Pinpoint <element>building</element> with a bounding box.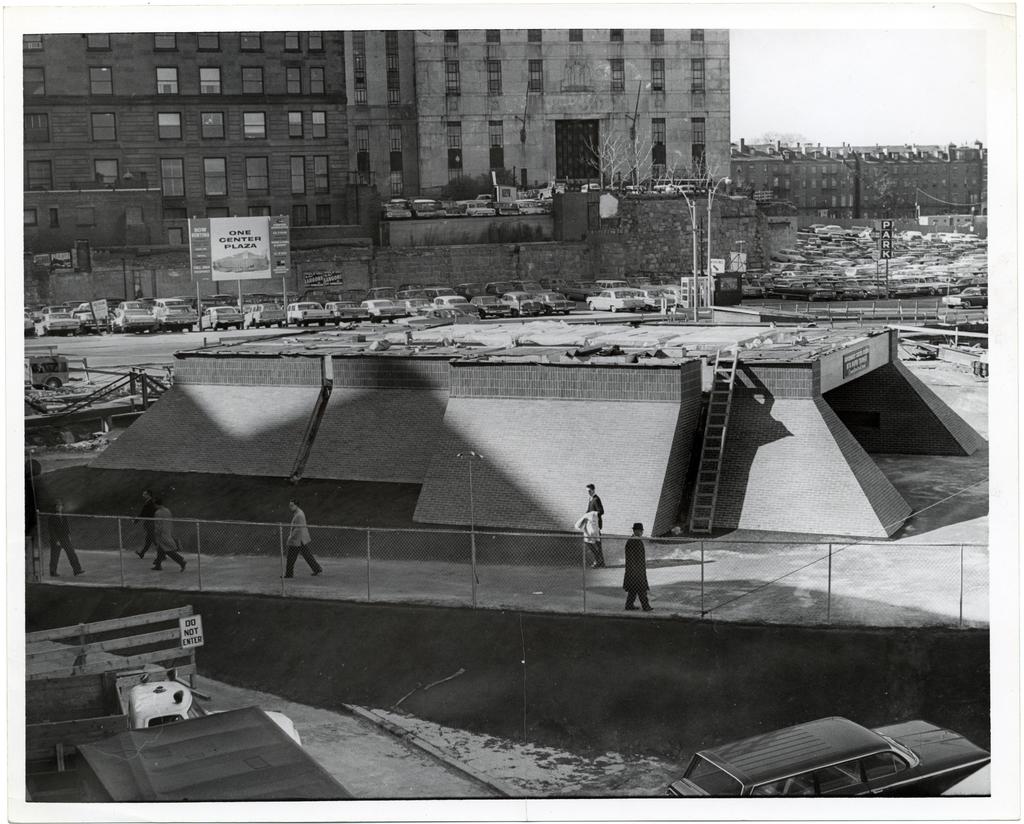
region(731, 136, 857, 216).
